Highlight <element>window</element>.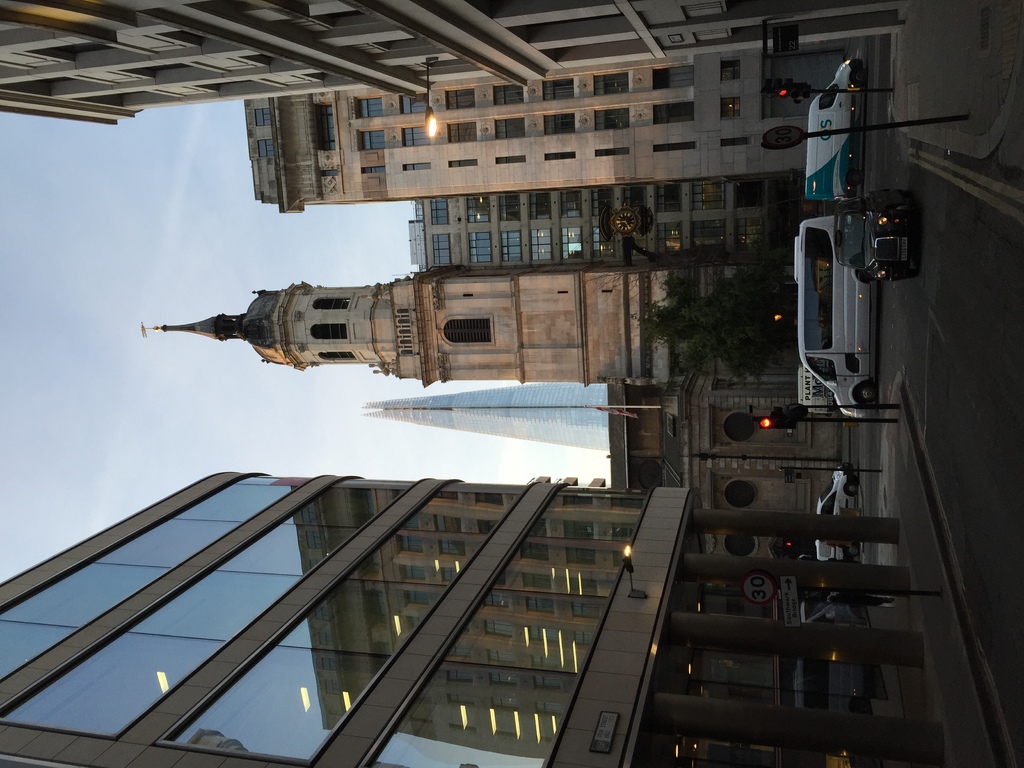
Highlighted region: {"left": 591, "top": 229, "right": 607, "bottom": 259}.
